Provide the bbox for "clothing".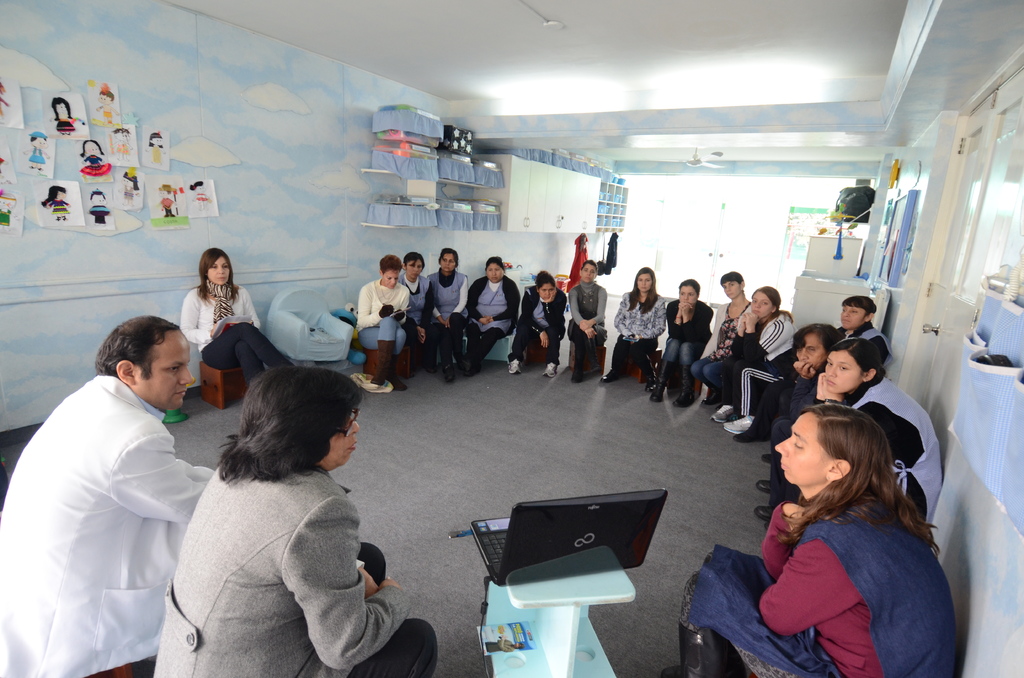
BBox(449, 264, 524, 366).
